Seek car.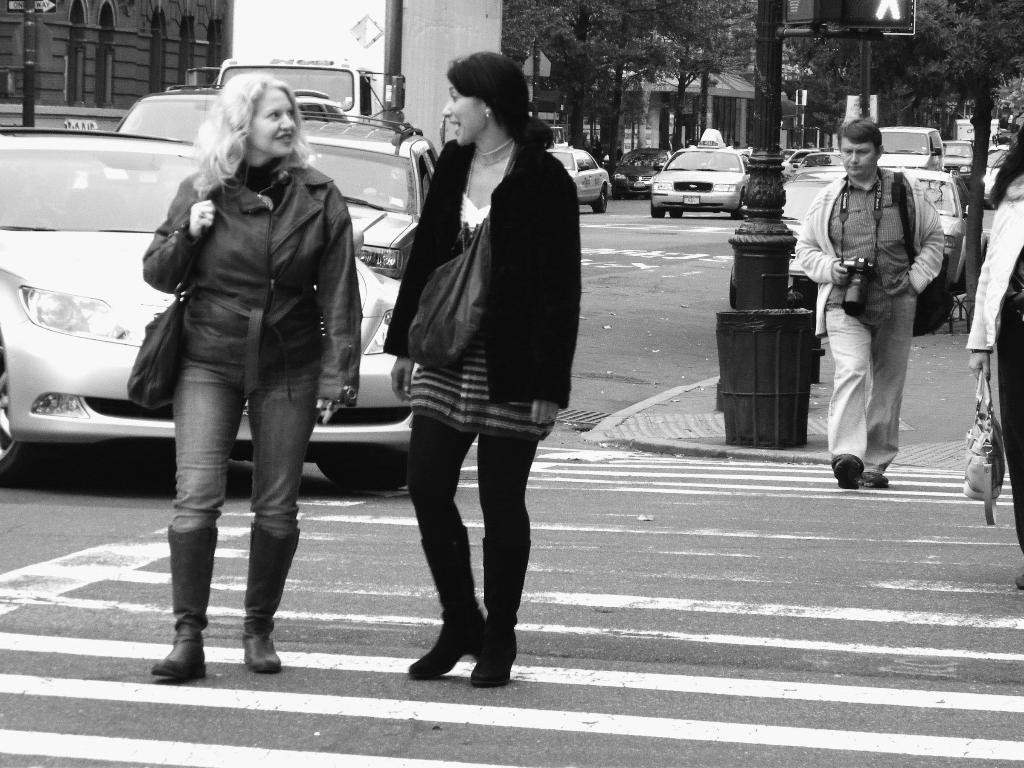
select_region(872, 120, 950, 172).
